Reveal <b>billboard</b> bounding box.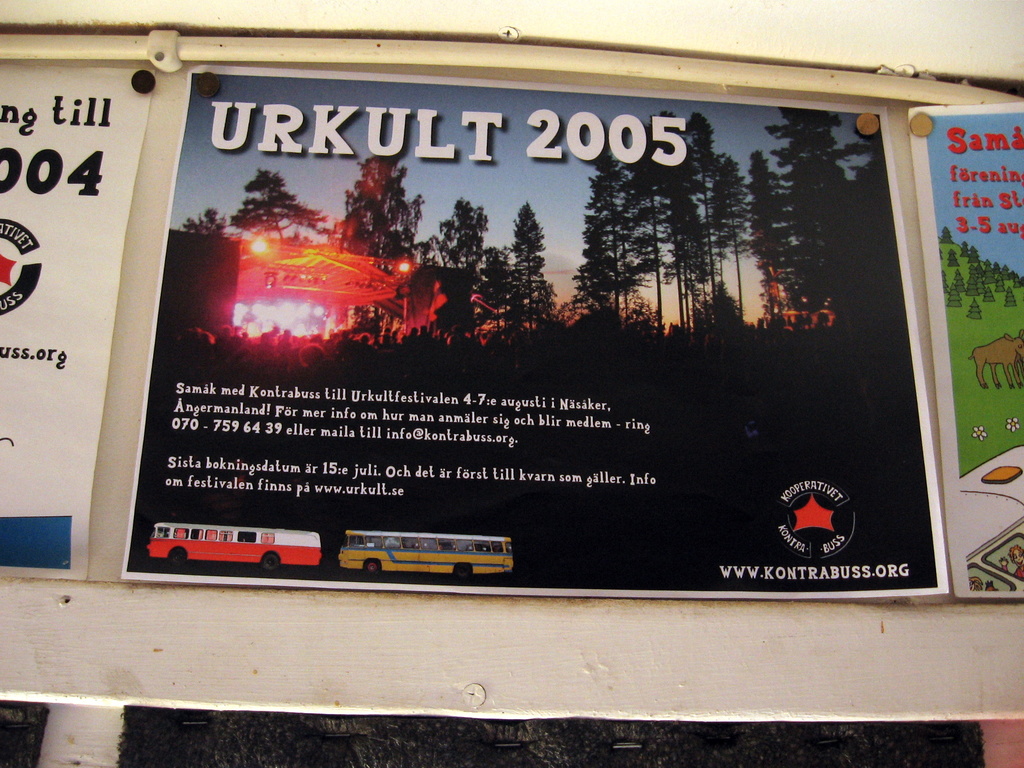
Revealed: [915,104,1023,598].
